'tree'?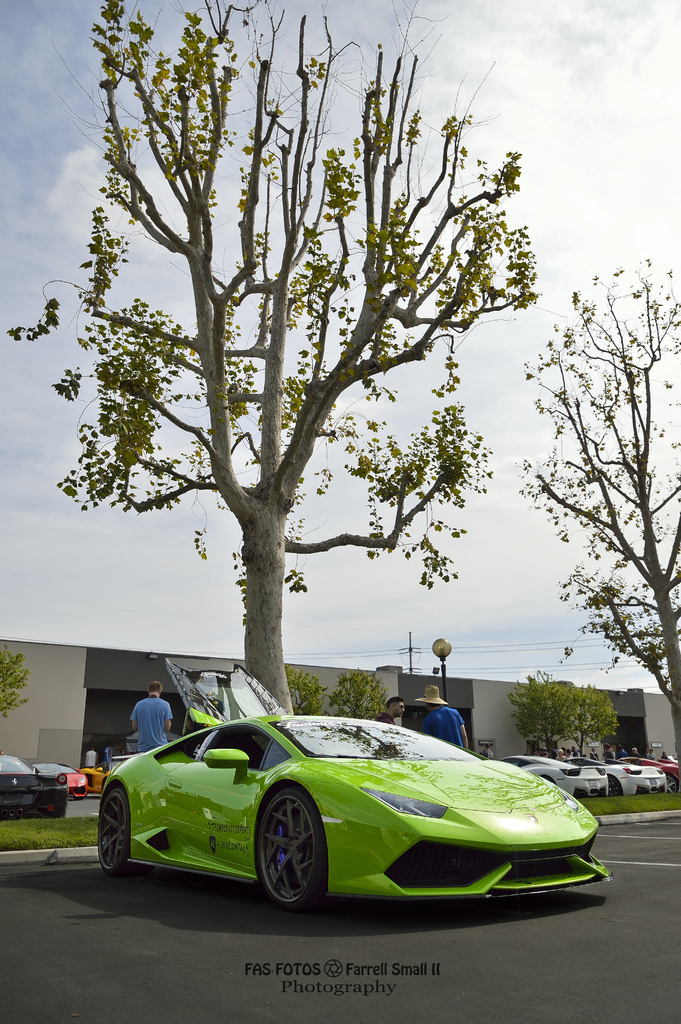
select_region(506, 660, 592, 746)
